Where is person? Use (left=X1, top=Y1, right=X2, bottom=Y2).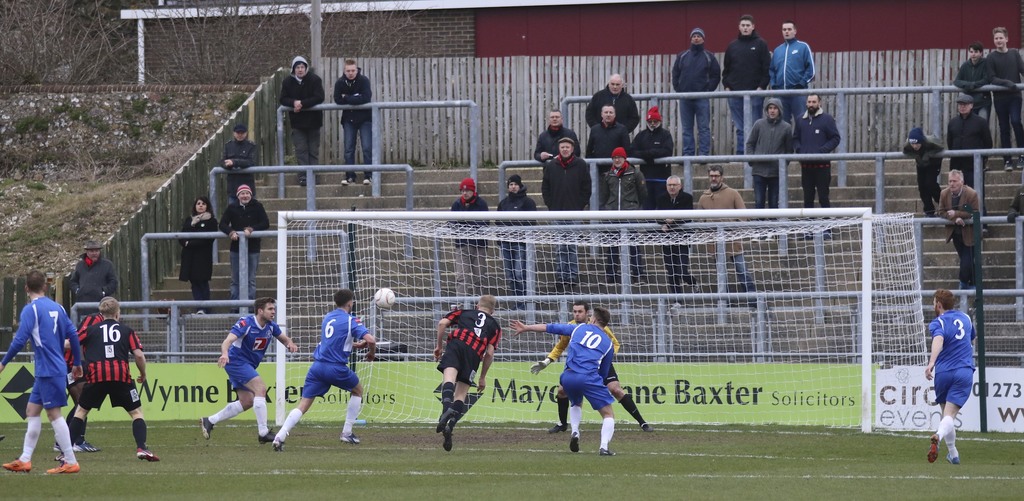
(left=948, top=94, right=989, bottom=217).
